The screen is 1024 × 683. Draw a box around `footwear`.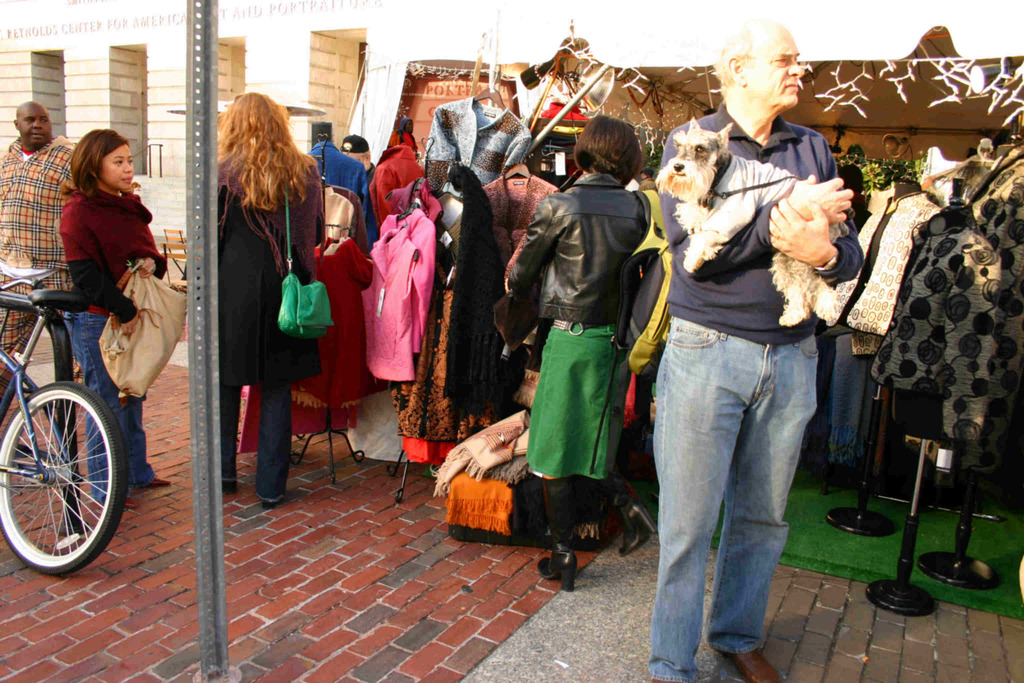
(149, 479, 174, 488).
